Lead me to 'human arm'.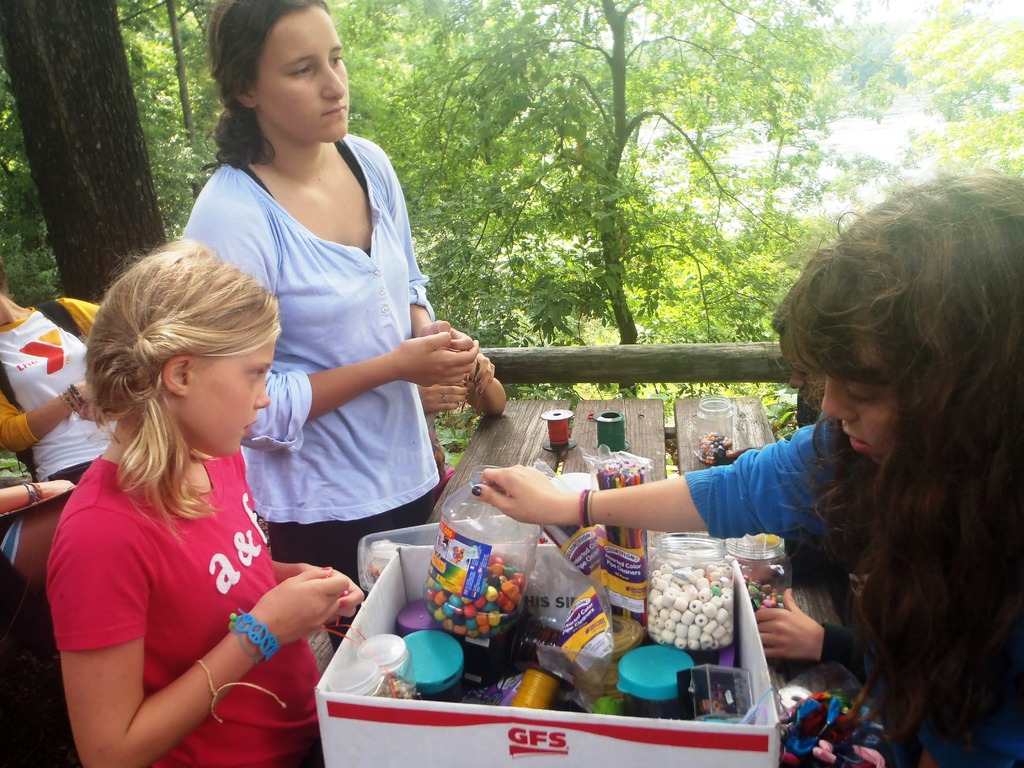
Lead to [x1=77, y1=299, x2=109, y2=423].
